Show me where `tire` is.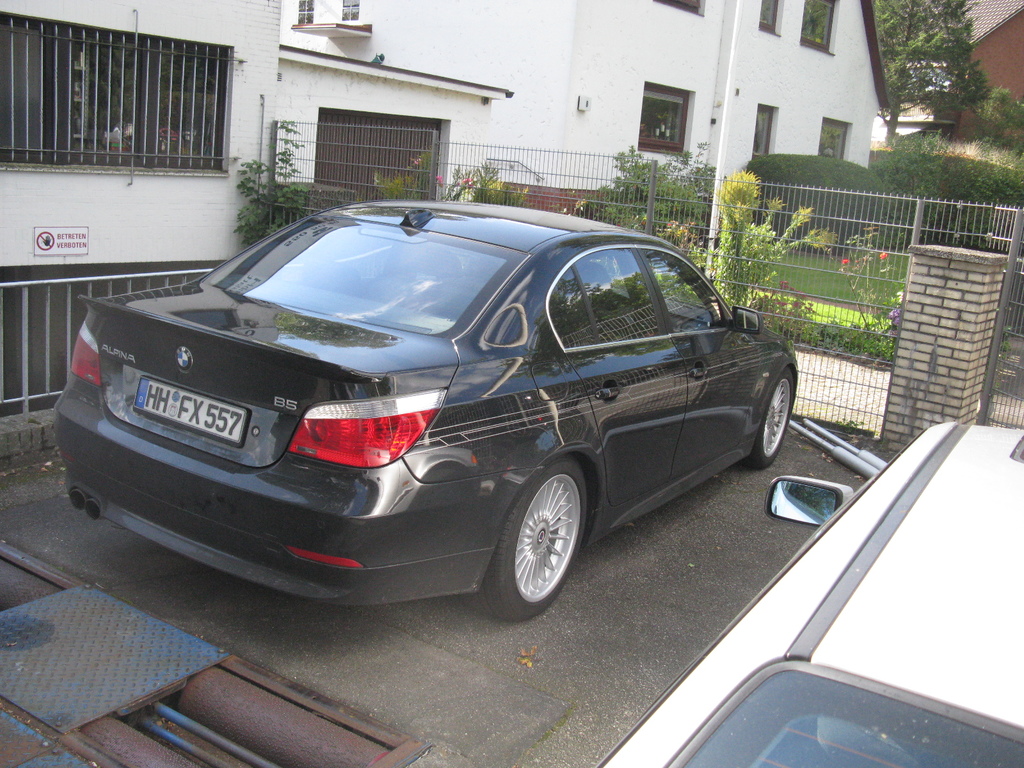
`tire` is at (752, 364, 800, 464).
